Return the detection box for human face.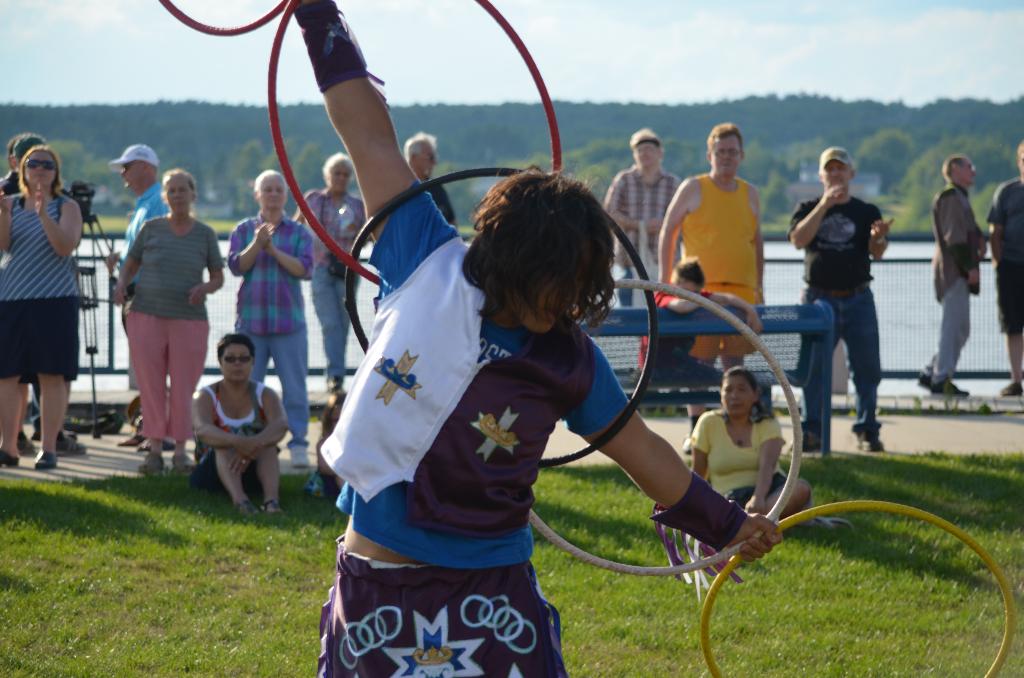
bbox=(223, 341, 252, 382).
